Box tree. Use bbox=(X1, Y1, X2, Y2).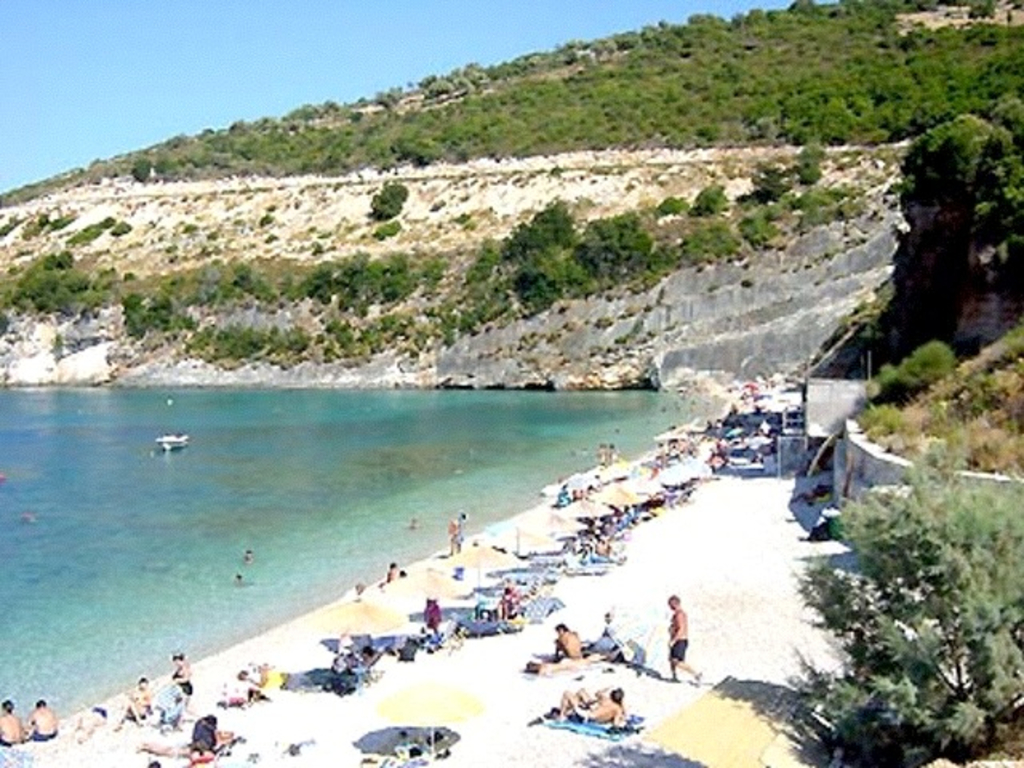
bbox=(694, 184, 733, 224).
